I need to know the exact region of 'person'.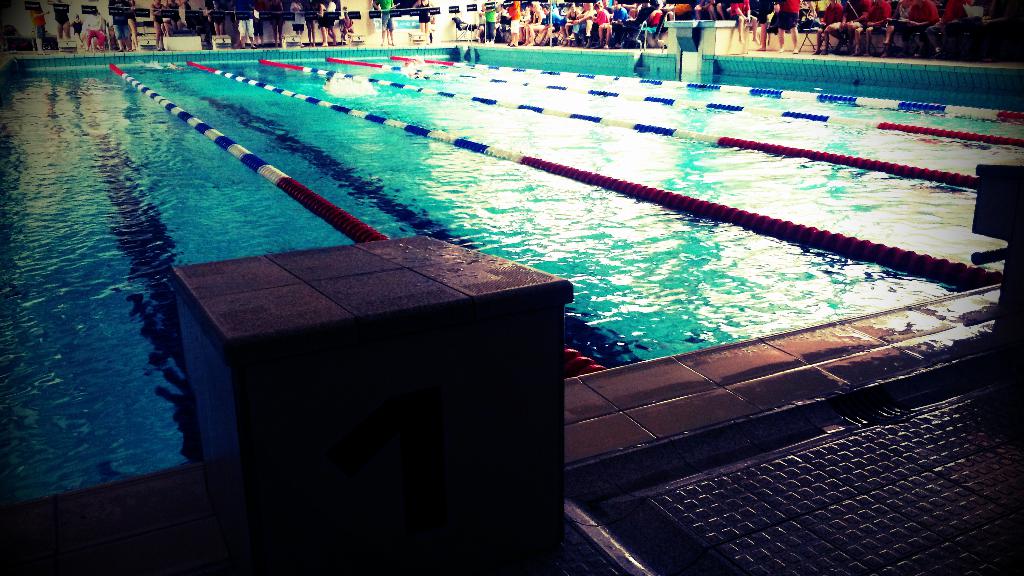
Region: box(758, 0, 773, 50).
